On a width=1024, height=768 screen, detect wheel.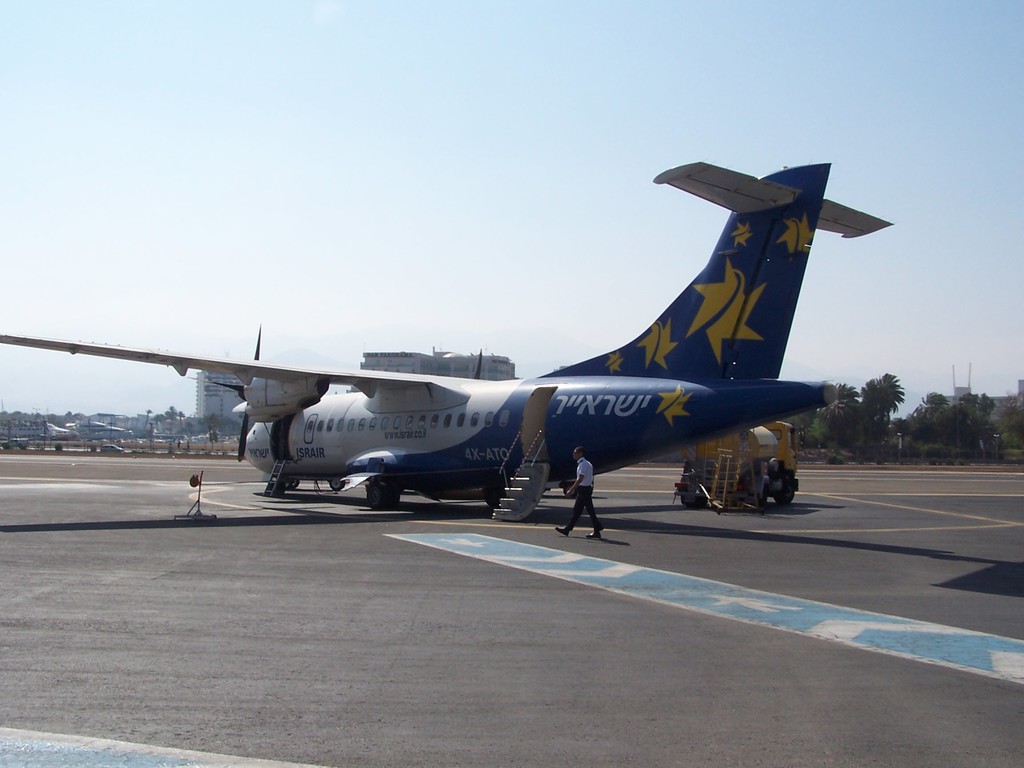
484, 484, 502, 506.
